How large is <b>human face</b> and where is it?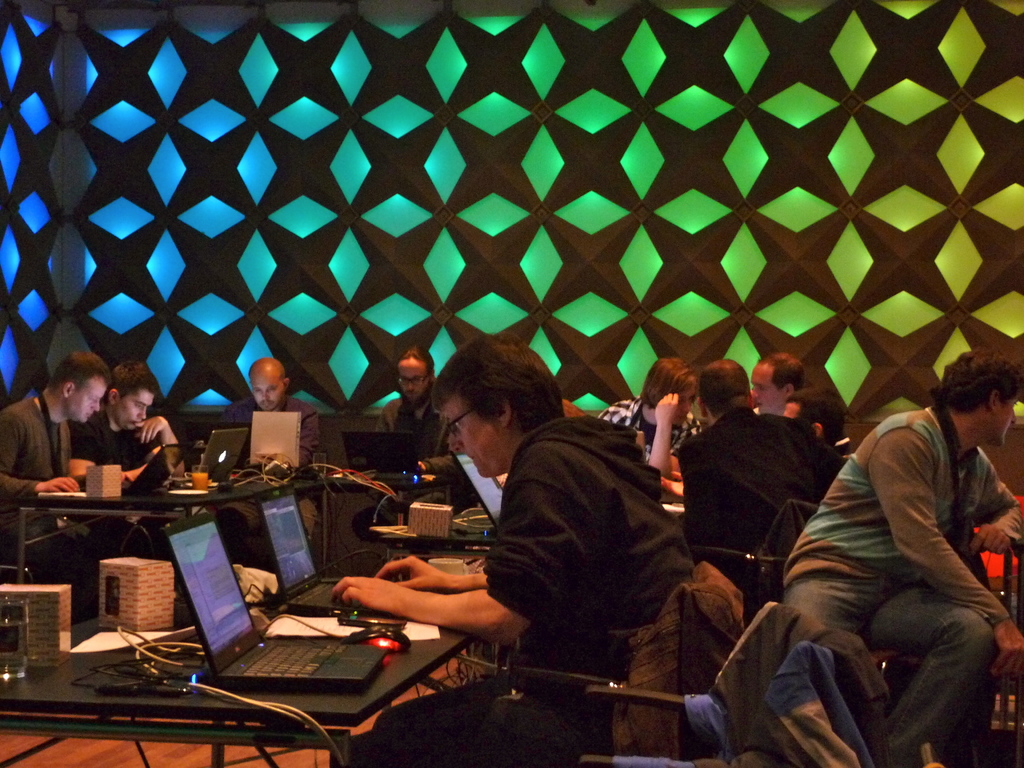
Bounding box: pyautogui.locateOnScreen(70, 383, 107, 426).
